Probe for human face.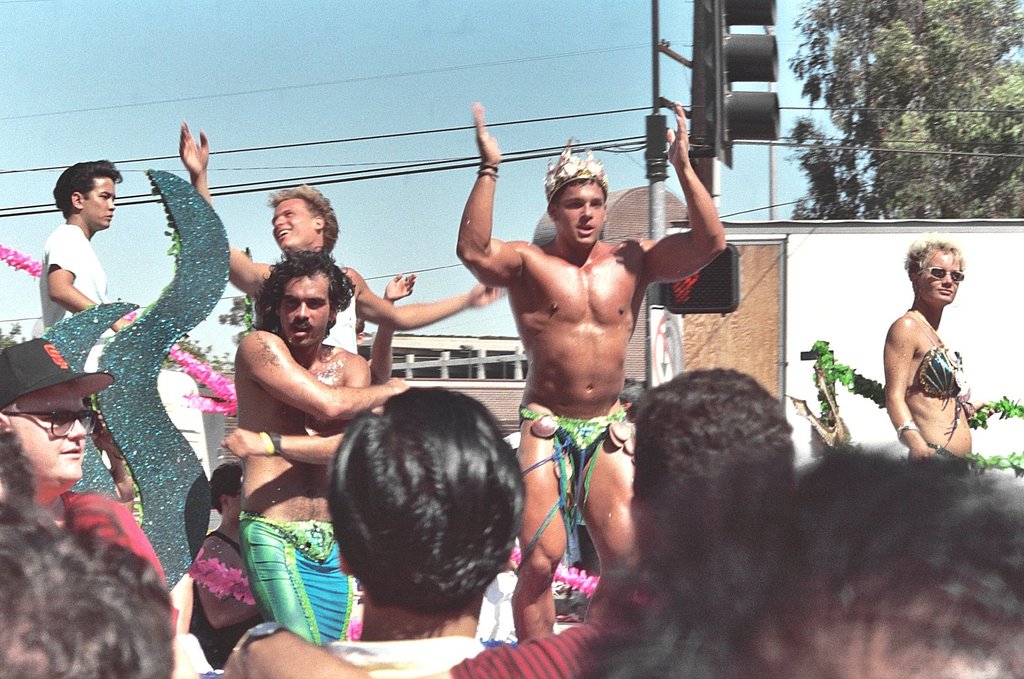
Probe result: bbox(920, 247, 961, 306).
